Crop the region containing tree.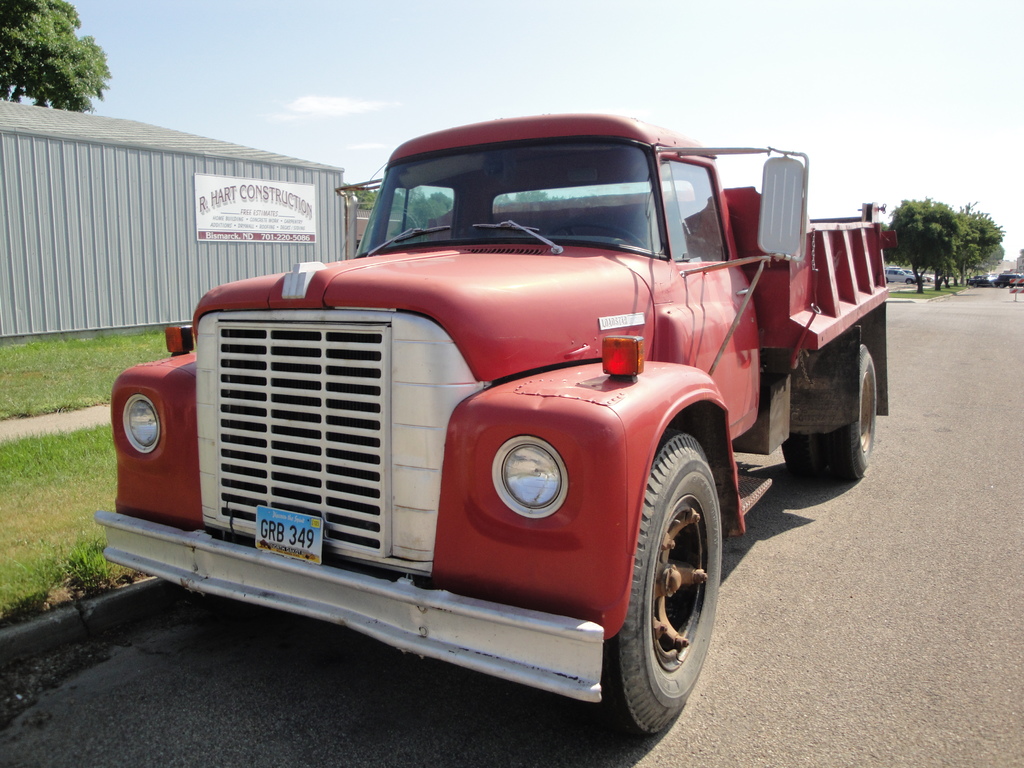
Crop region: [879, 189, 960, 289].
